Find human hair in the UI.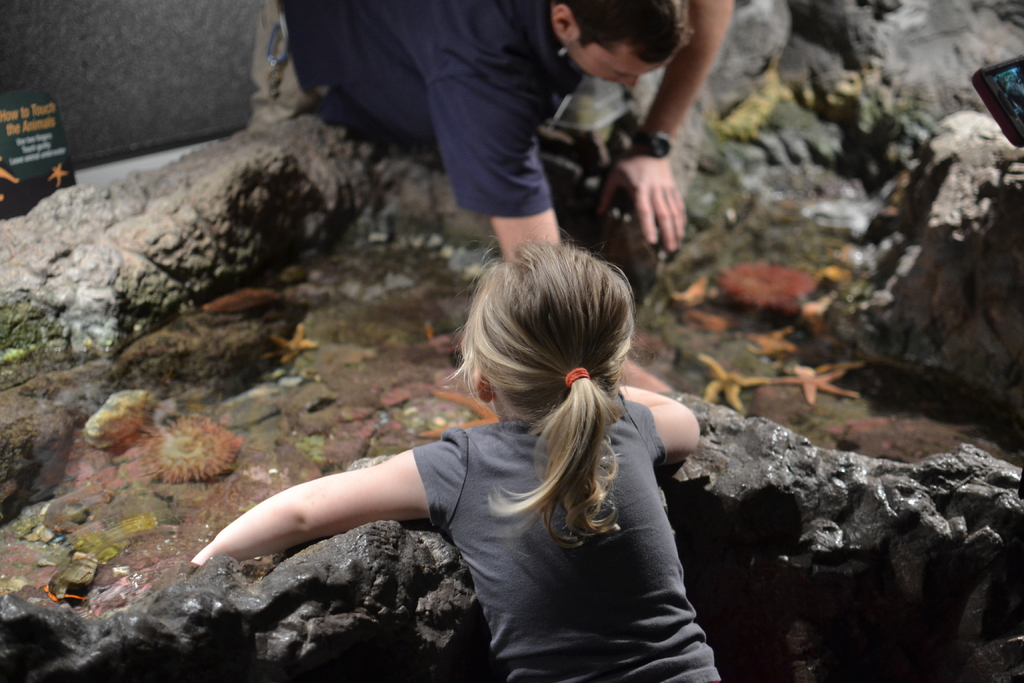
UI element at box(568, 0, 689, 55).
